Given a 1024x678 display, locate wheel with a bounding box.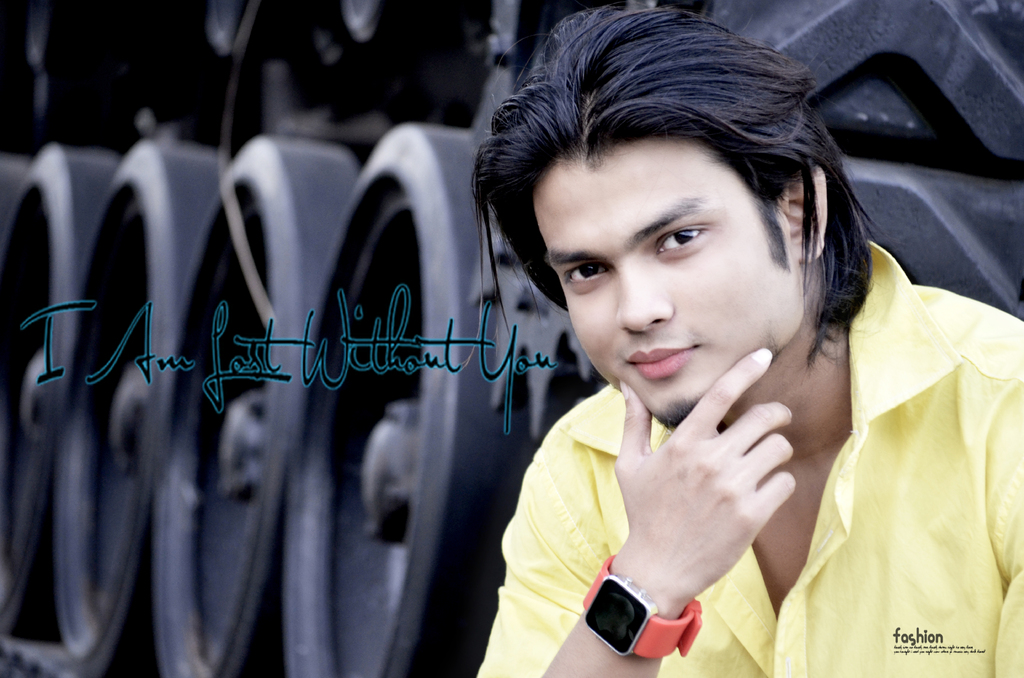
Located: region(0, 143, 106, 670).
